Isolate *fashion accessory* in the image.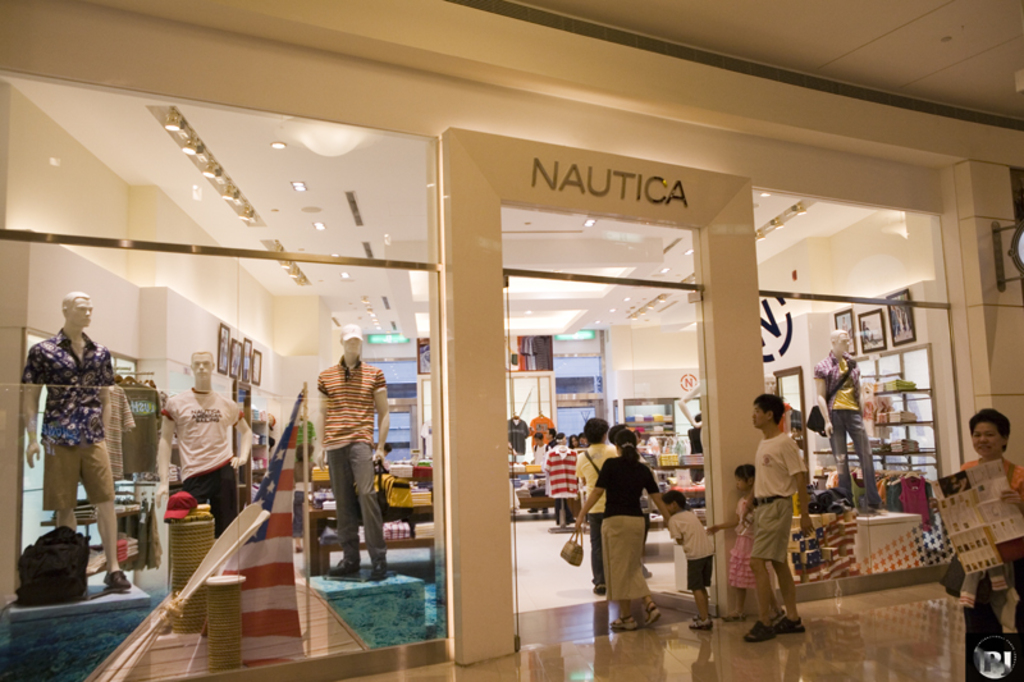
Isolated region: BBox(645, 600, 663, 624).
